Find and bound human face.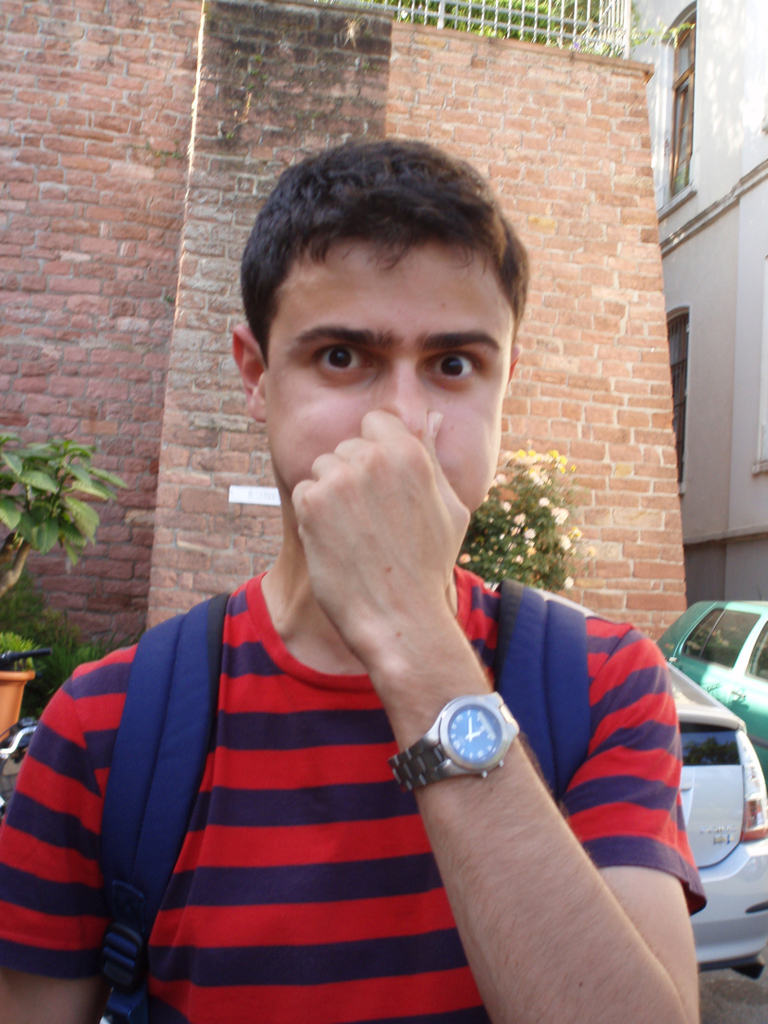
Bound: locate(270, 244, 514, 511).
